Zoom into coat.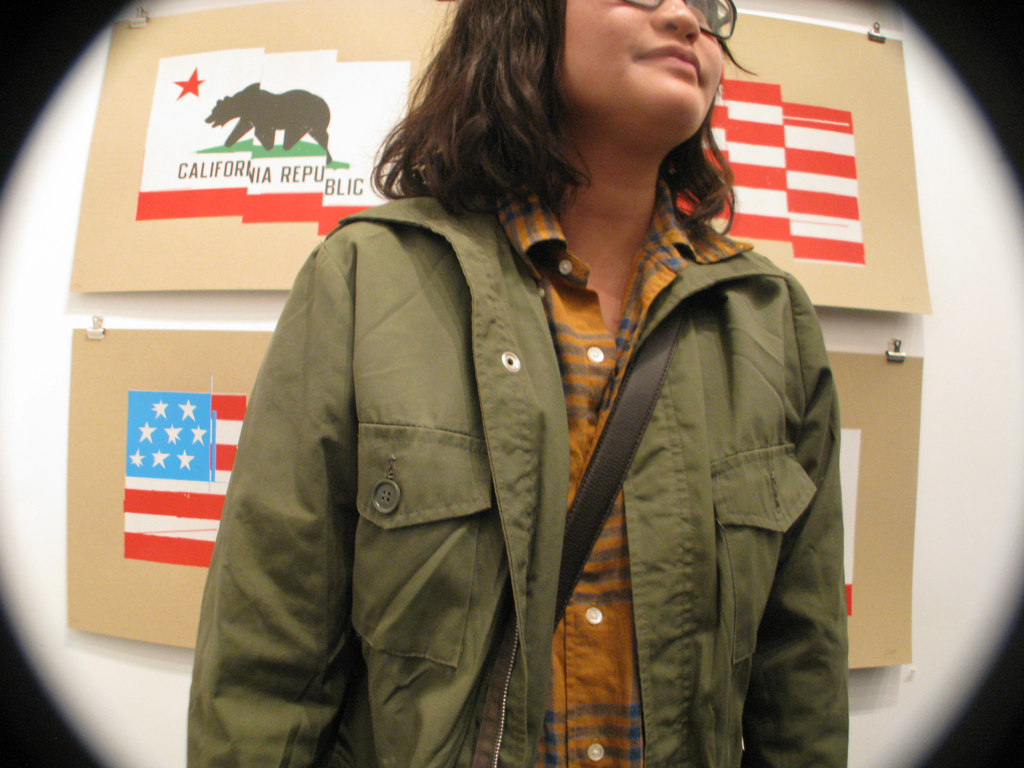
Zoom target: [x1=206, y1=102, x2=817, y2=748].
